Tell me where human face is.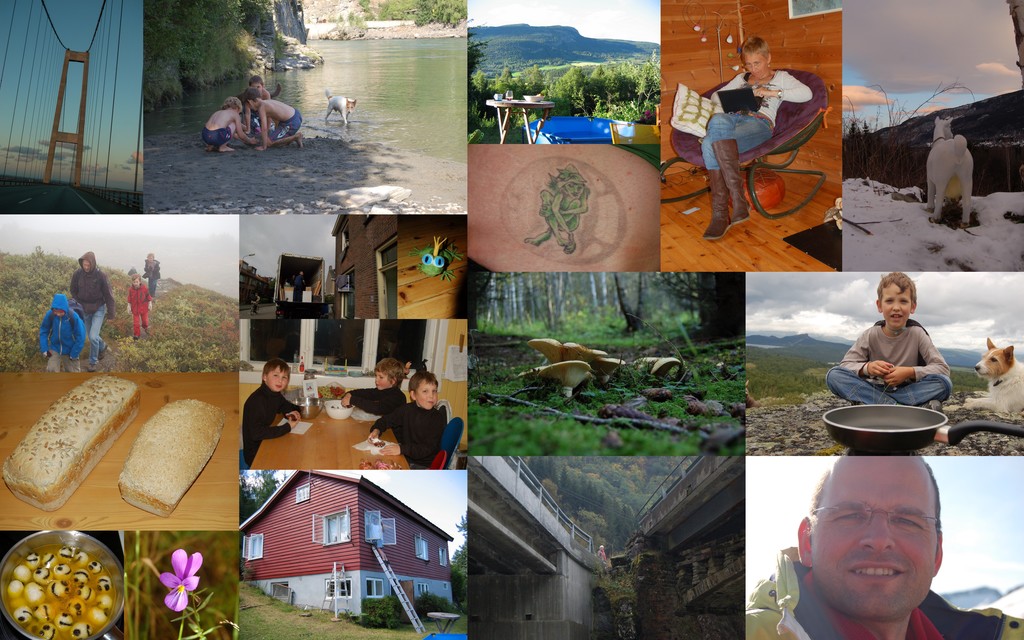
human face is at 264,363,291,389.
